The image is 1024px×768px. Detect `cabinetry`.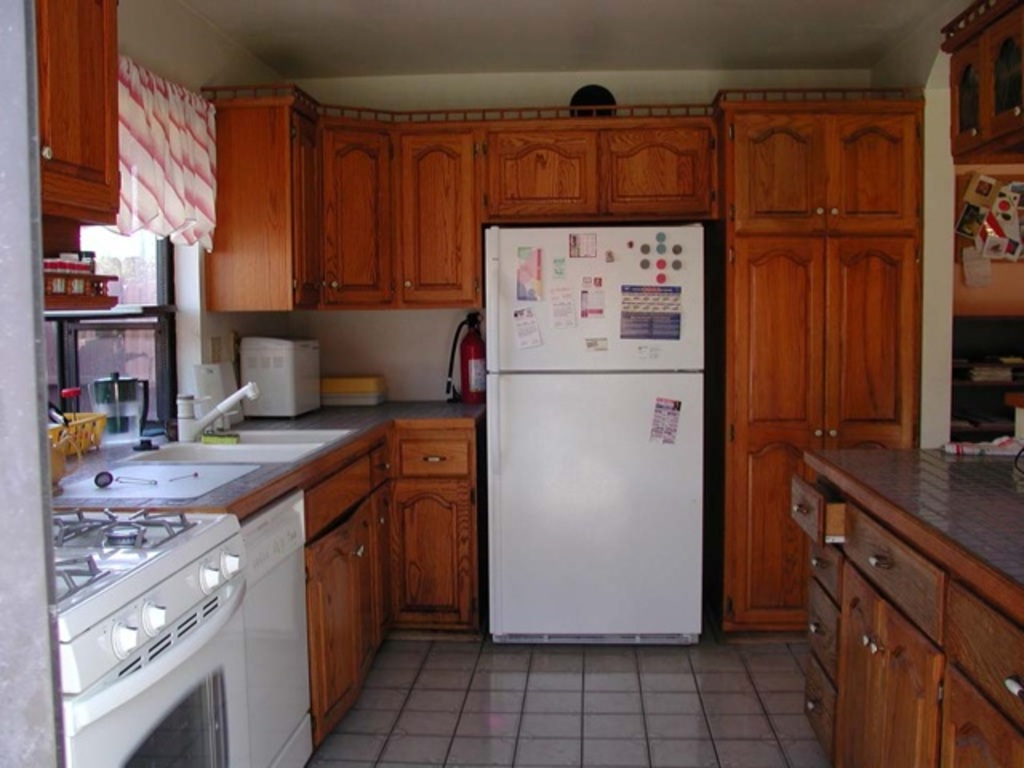
Detection: bbox=[950, 5, 1022, 155].
